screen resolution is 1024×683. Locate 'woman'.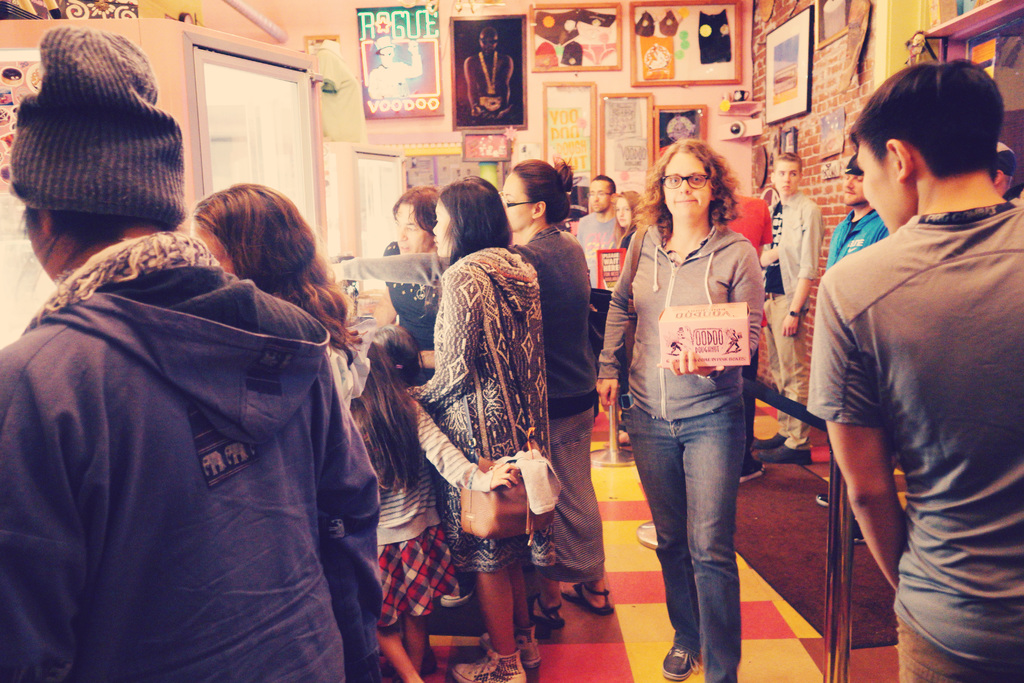
<box>601,190,643,447</box>.
